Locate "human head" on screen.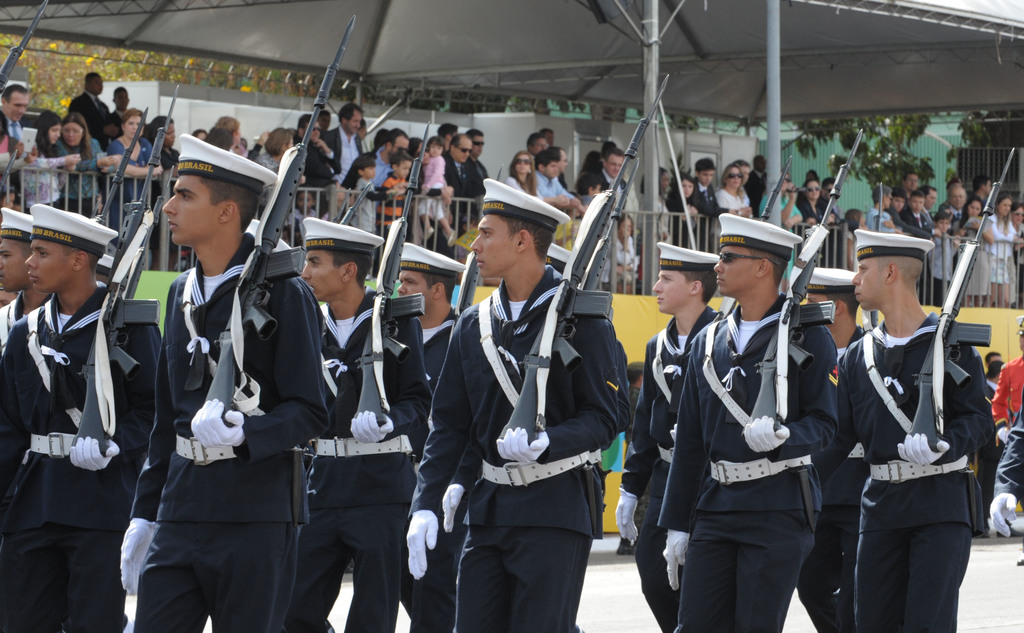
On screen at rect(0, 211, 38, 292).
